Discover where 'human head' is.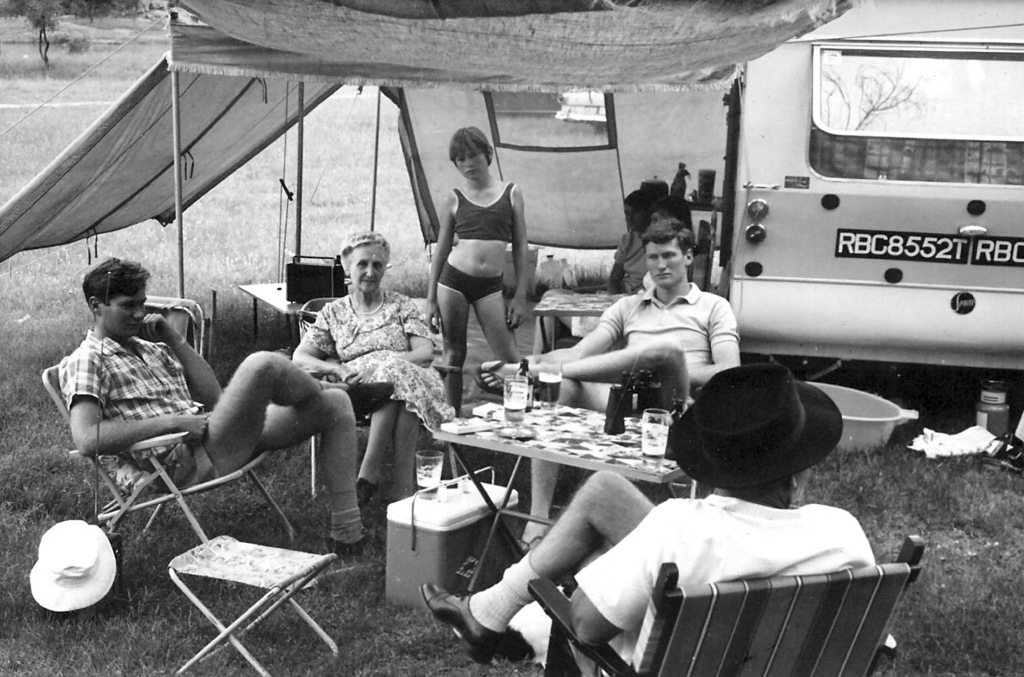
Discovered at x1=451 y1=127 x2=493 y2=180.
